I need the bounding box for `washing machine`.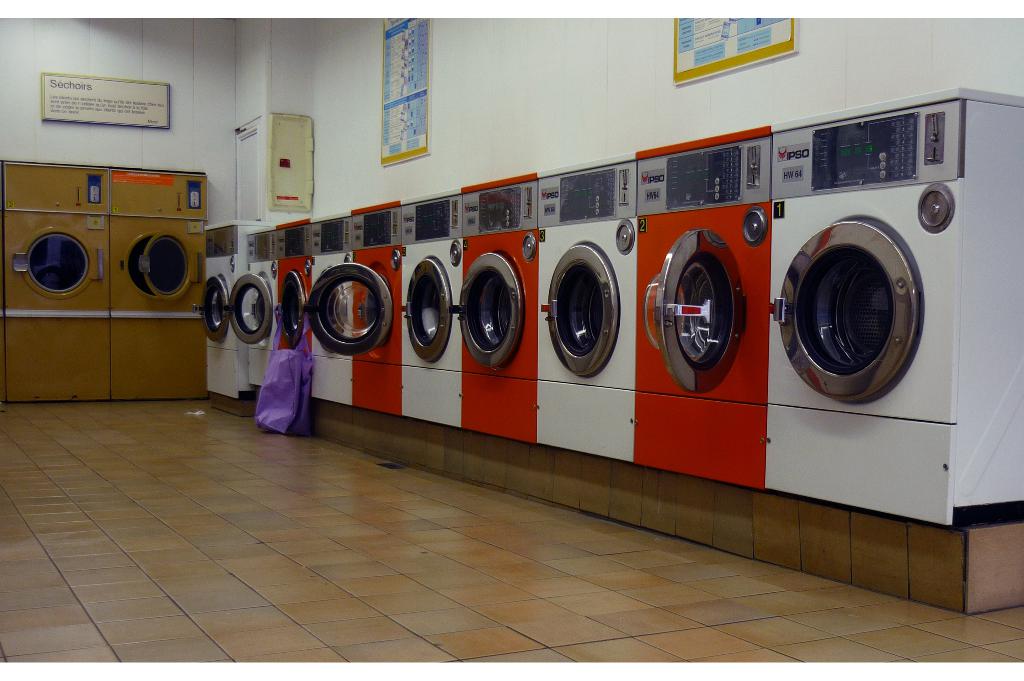
Here it is: <bbox>188, 250, 251, 399</bbox>.
